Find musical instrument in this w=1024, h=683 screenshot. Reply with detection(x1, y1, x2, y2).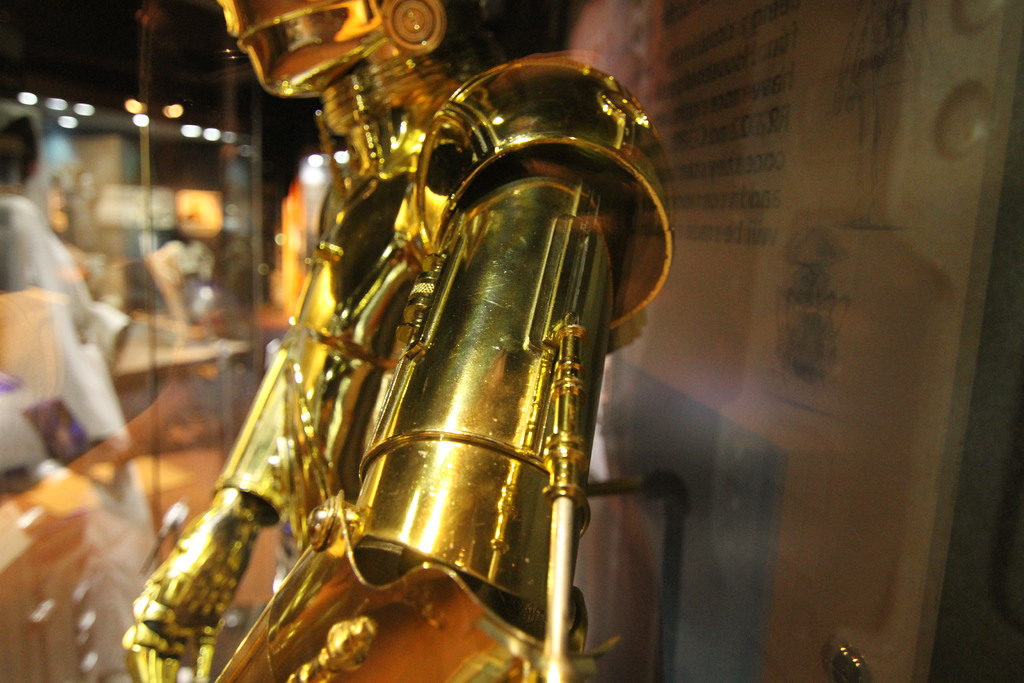
detection(122, 0, 661, 682).
